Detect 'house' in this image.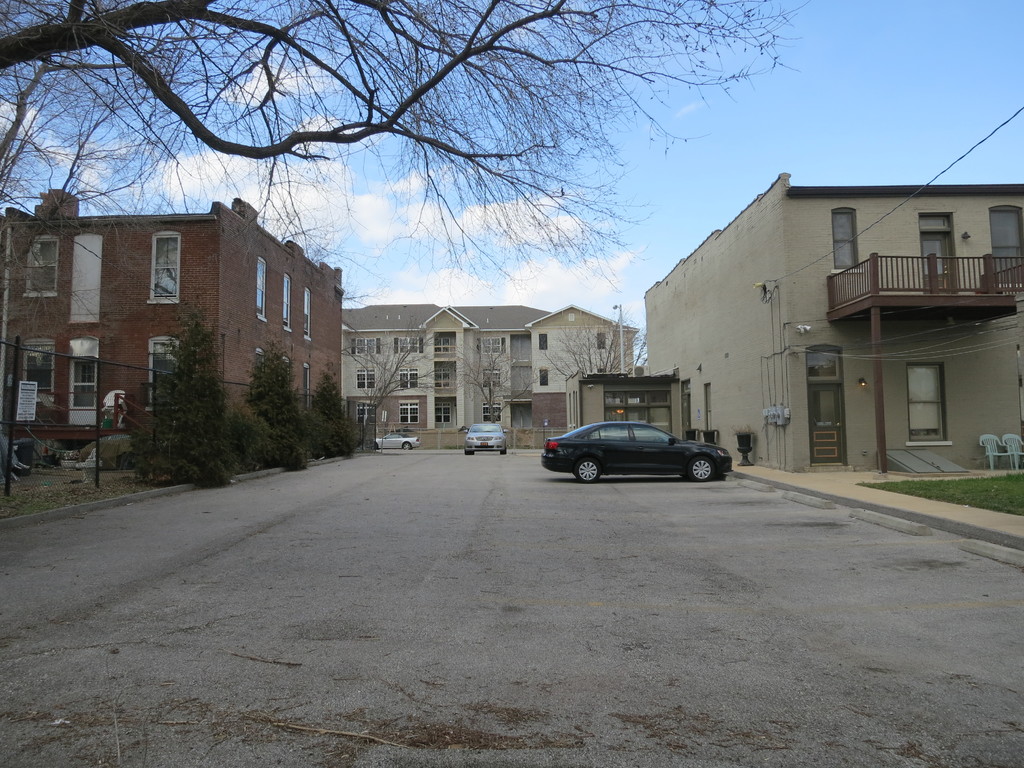
Detection: <bbox>636, 175, 1023, 466</bbox>.
